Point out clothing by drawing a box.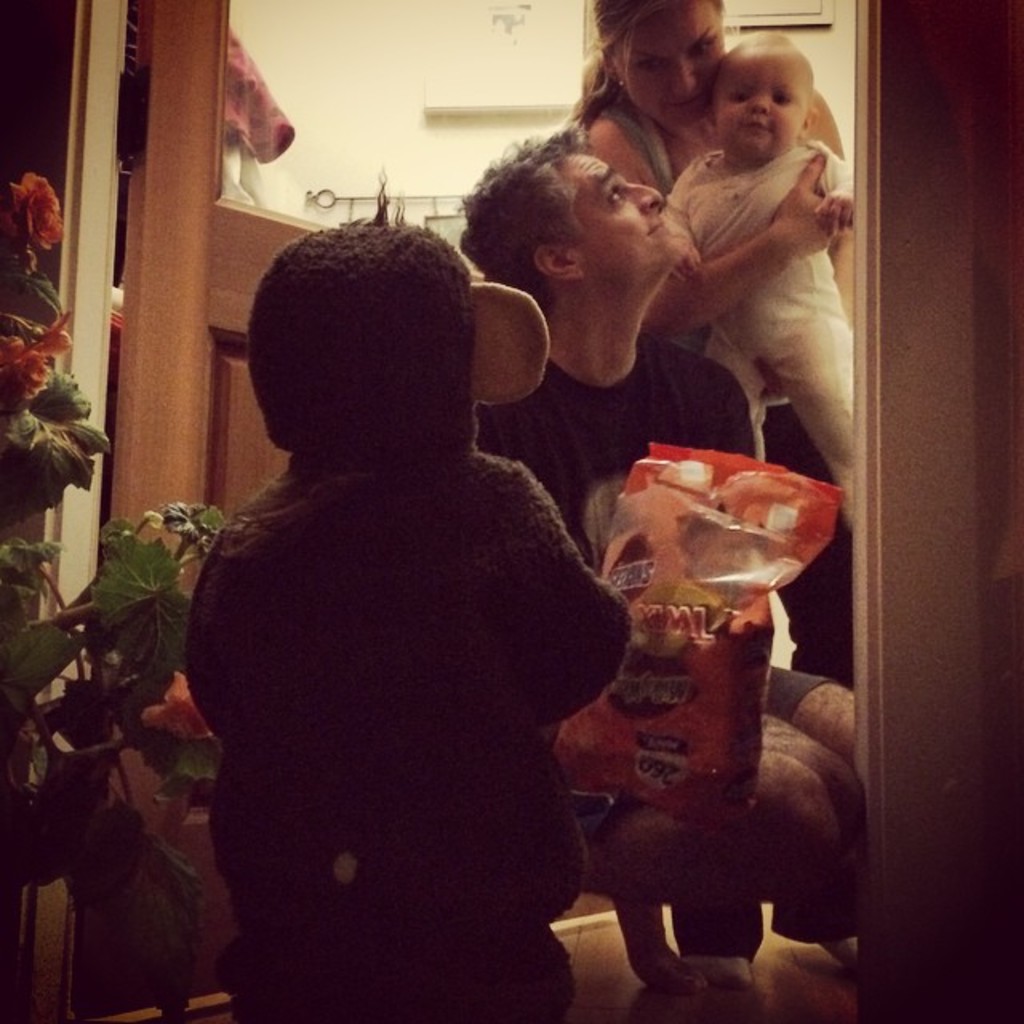
bbox(464, 323, 834, 861).
